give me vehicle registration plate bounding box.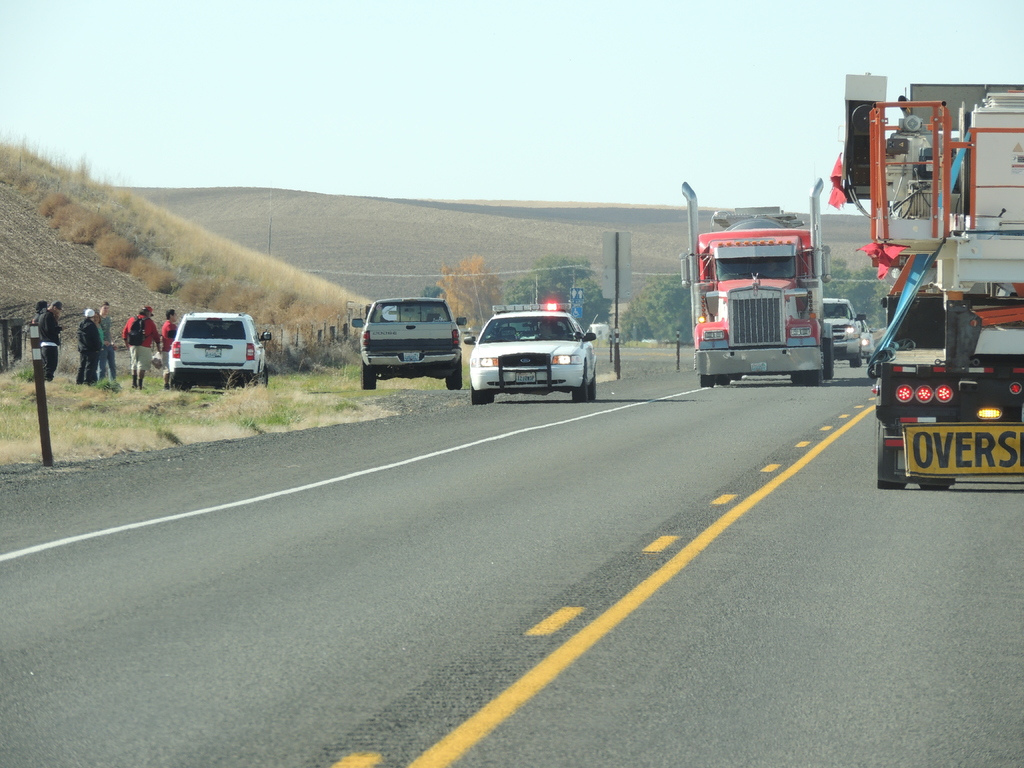
<box>751,362,765,372</box>.
